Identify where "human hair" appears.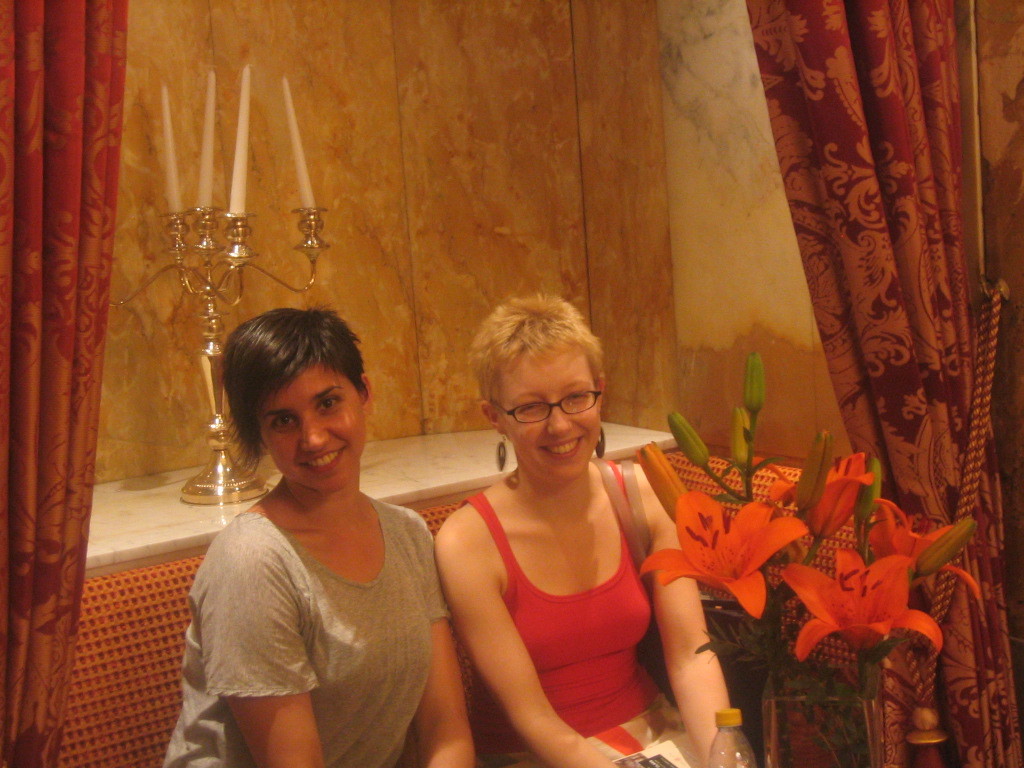
Appears at detection(213, 297, 361, 507).
